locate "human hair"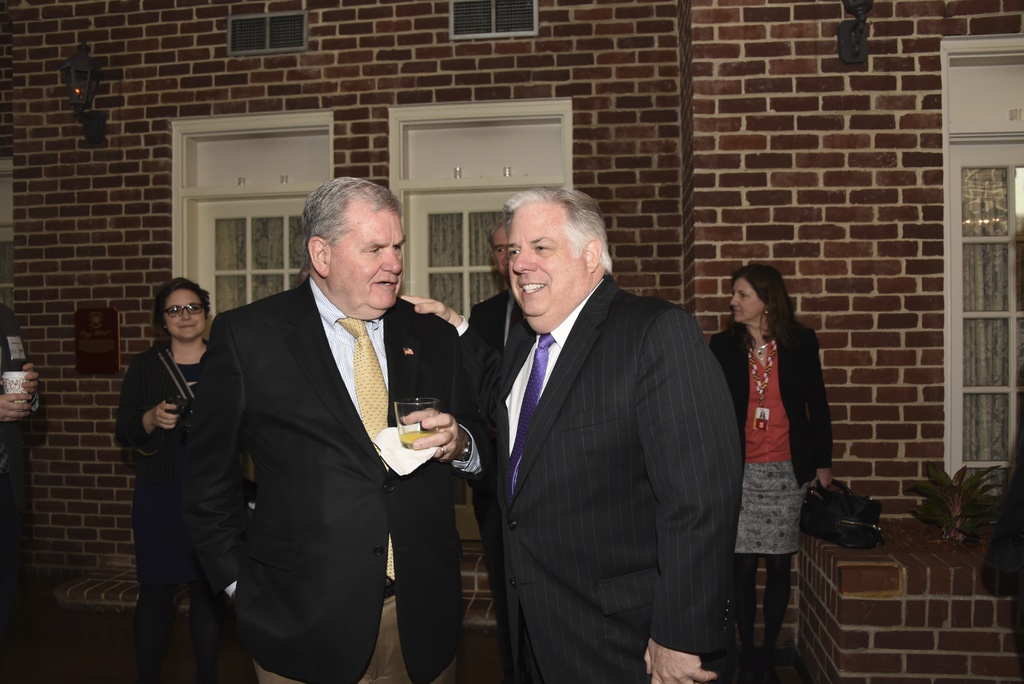
locate(499, 185, 614, 279)
